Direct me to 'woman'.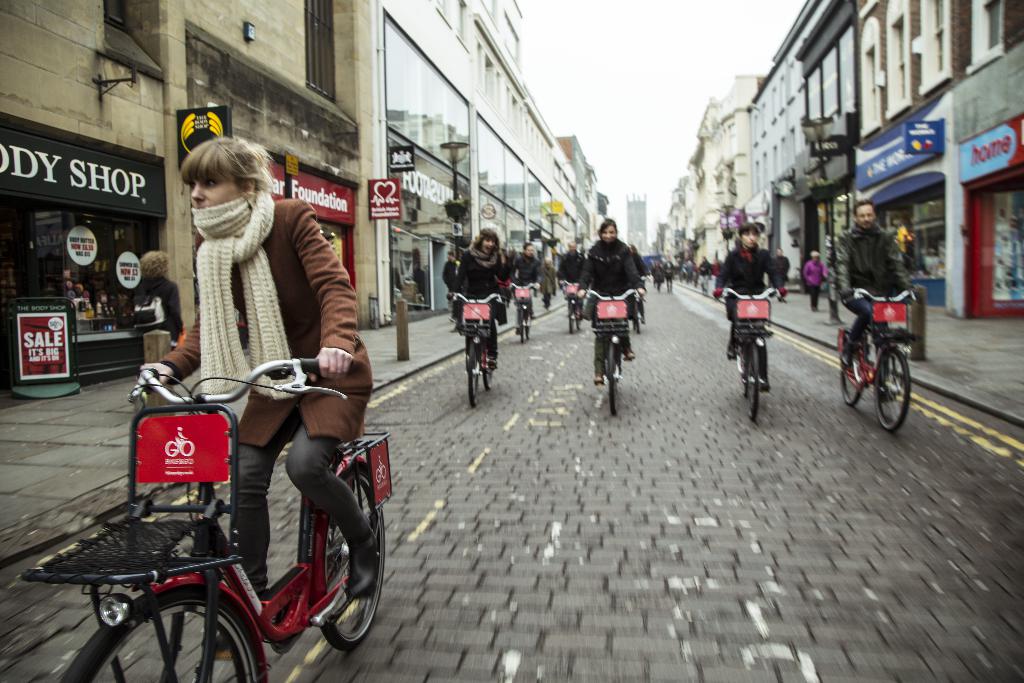
Direction: (x1=801, y1=252, x2=829, y2=308).
